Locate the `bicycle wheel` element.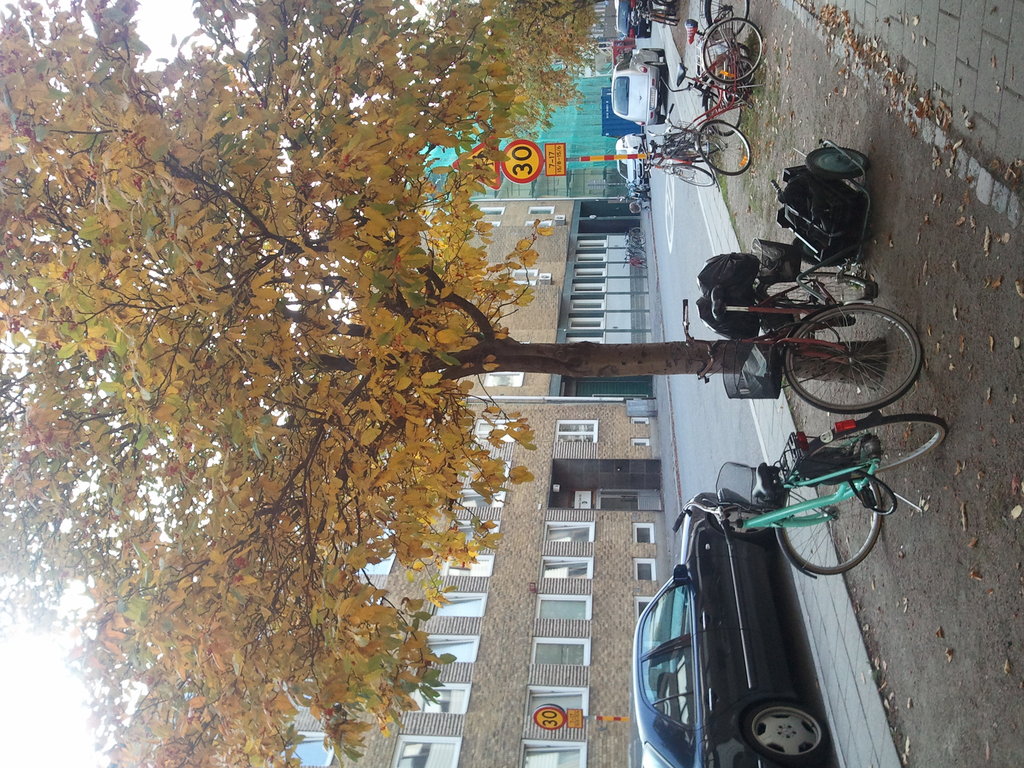
Element bbox: 798:408:947:481.
